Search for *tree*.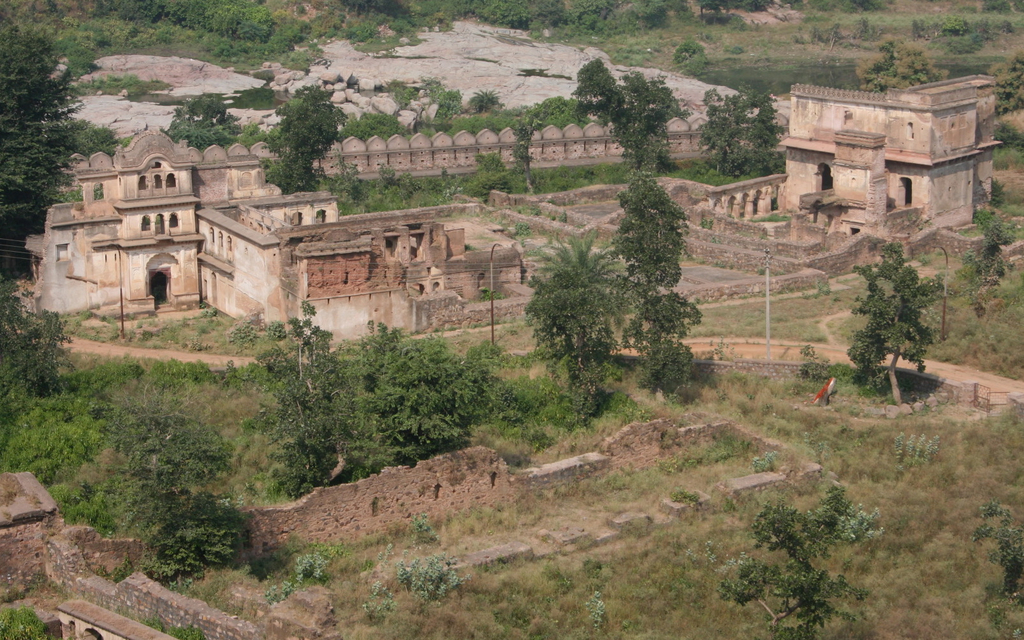
Found at box(519, 227, 626, 415).
